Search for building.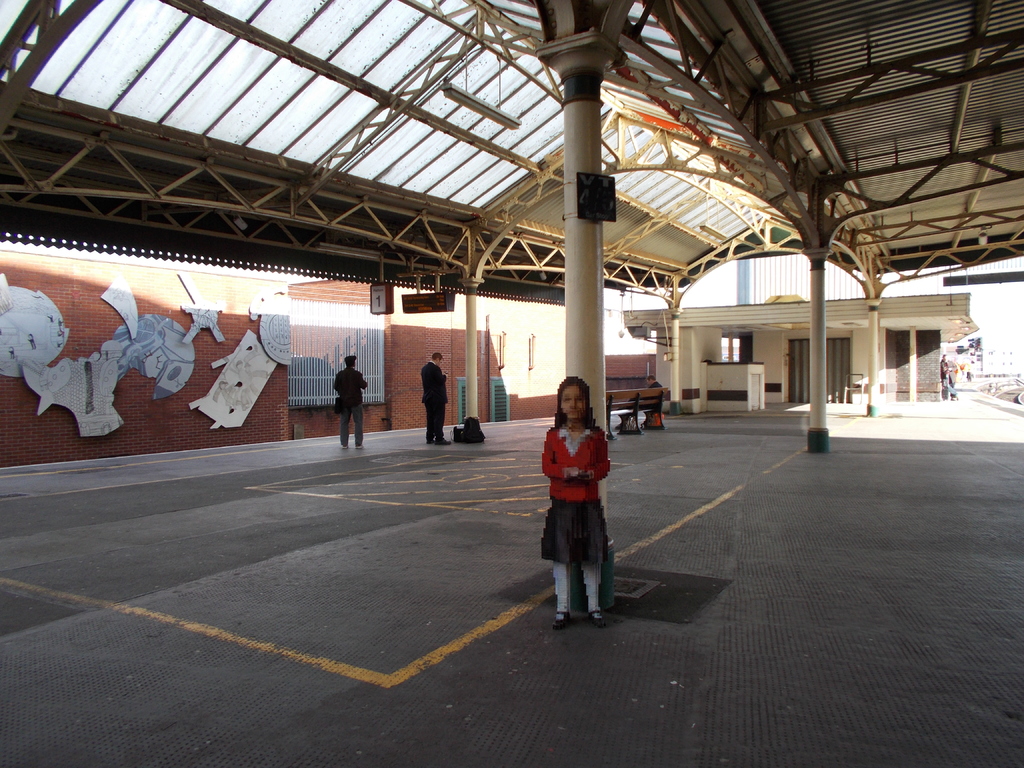
Found at 0,244,566,468.
